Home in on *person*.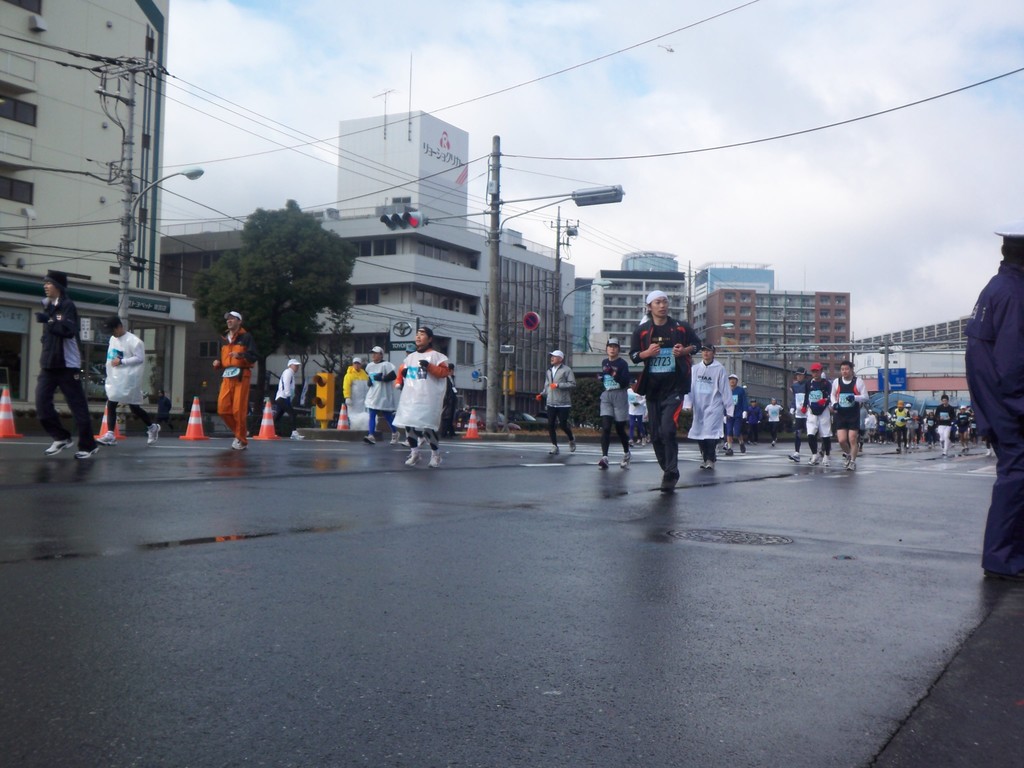
Homed in at left=963, top=233, right=1023, bottom=580.
